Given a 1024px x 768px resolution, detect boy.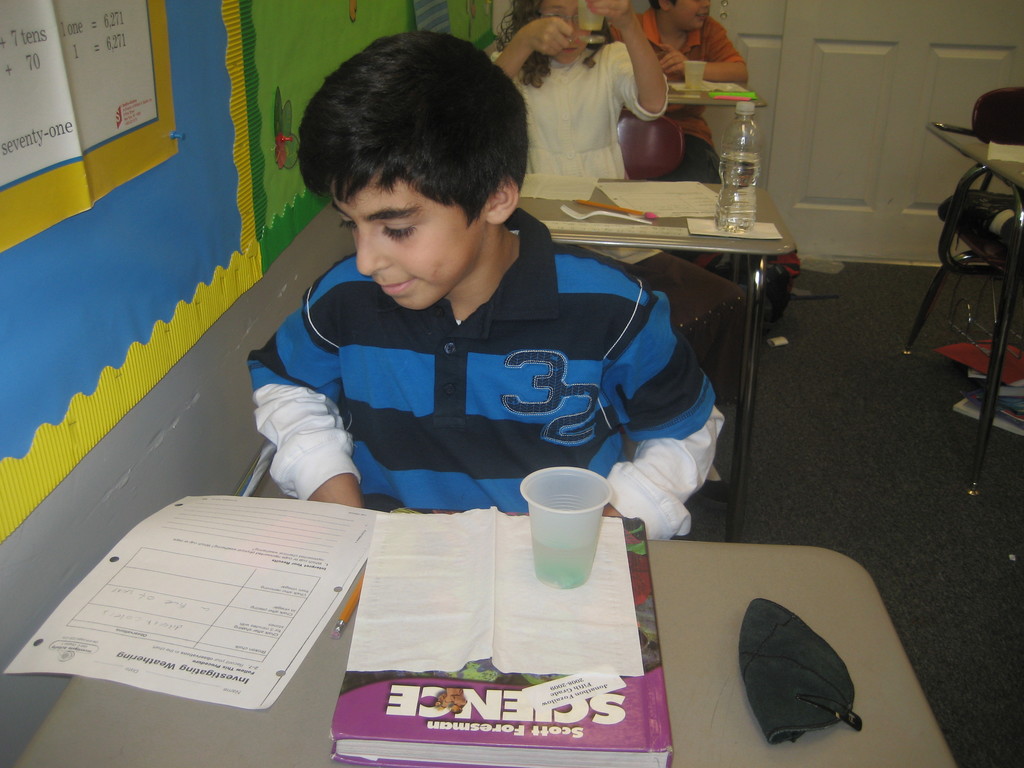
select_region(223, 29, 668, 570).
